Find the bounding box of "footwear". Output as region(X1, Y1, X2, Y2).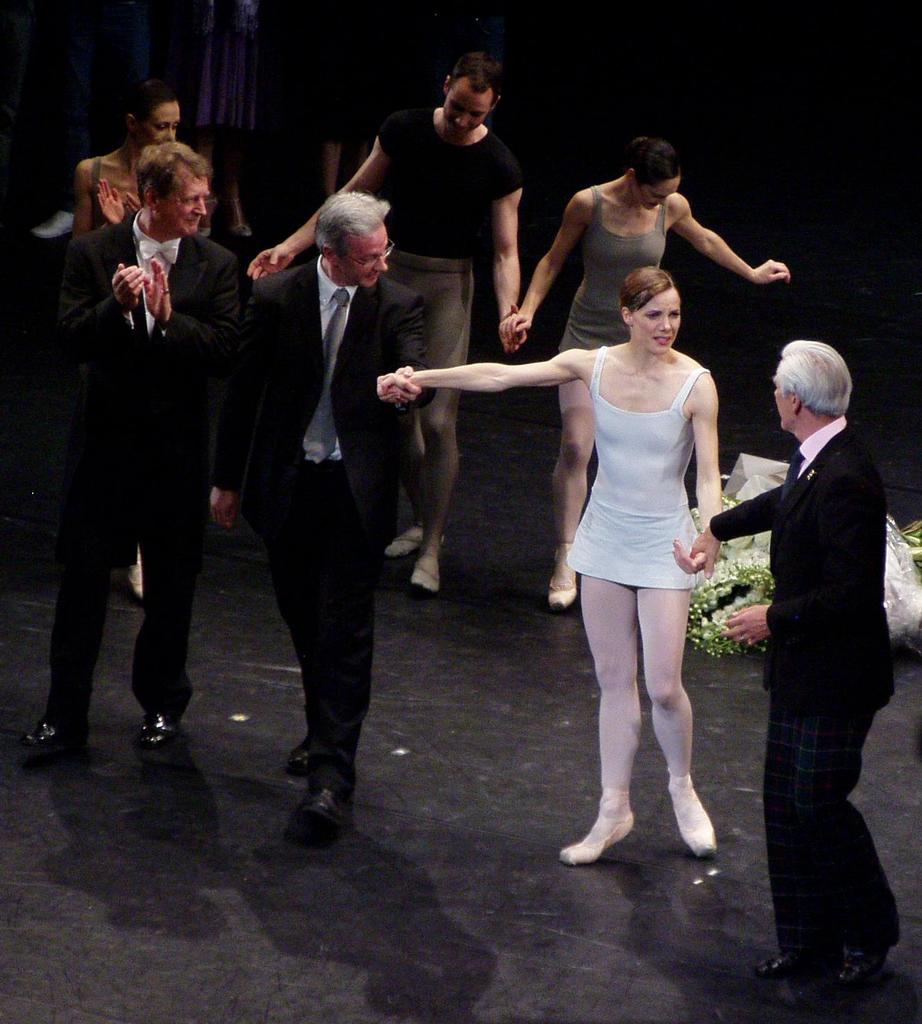
region(283, 784, 354, 848).
